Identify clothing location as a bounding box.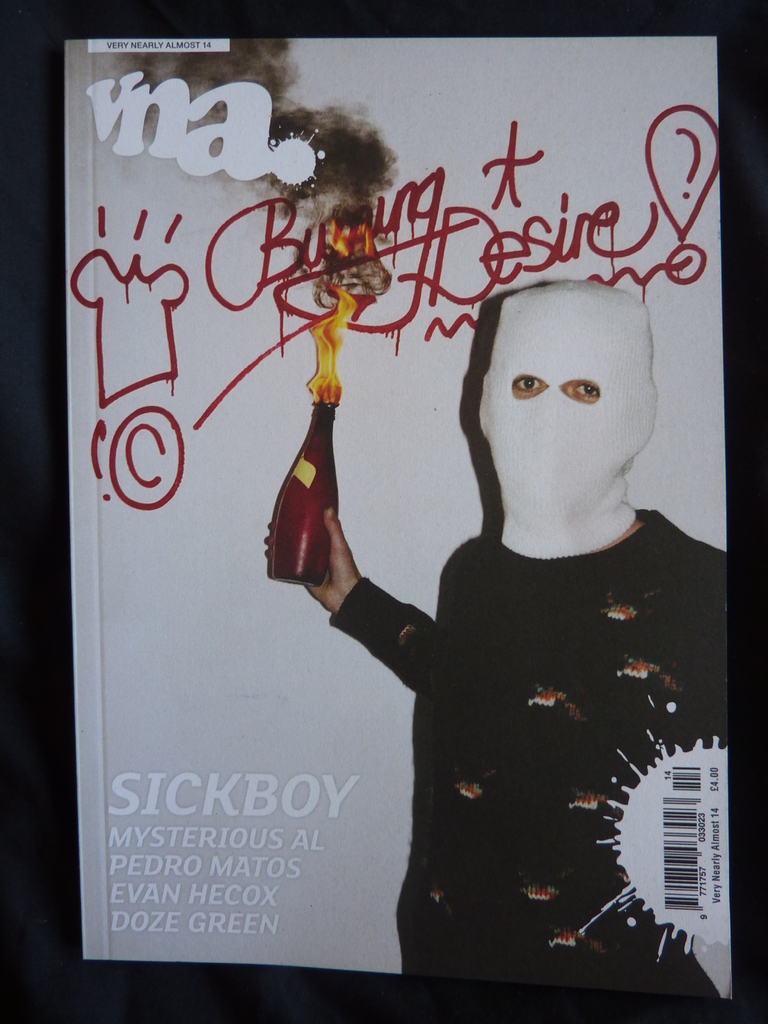
bbox=[332, 432, 749, 977].
